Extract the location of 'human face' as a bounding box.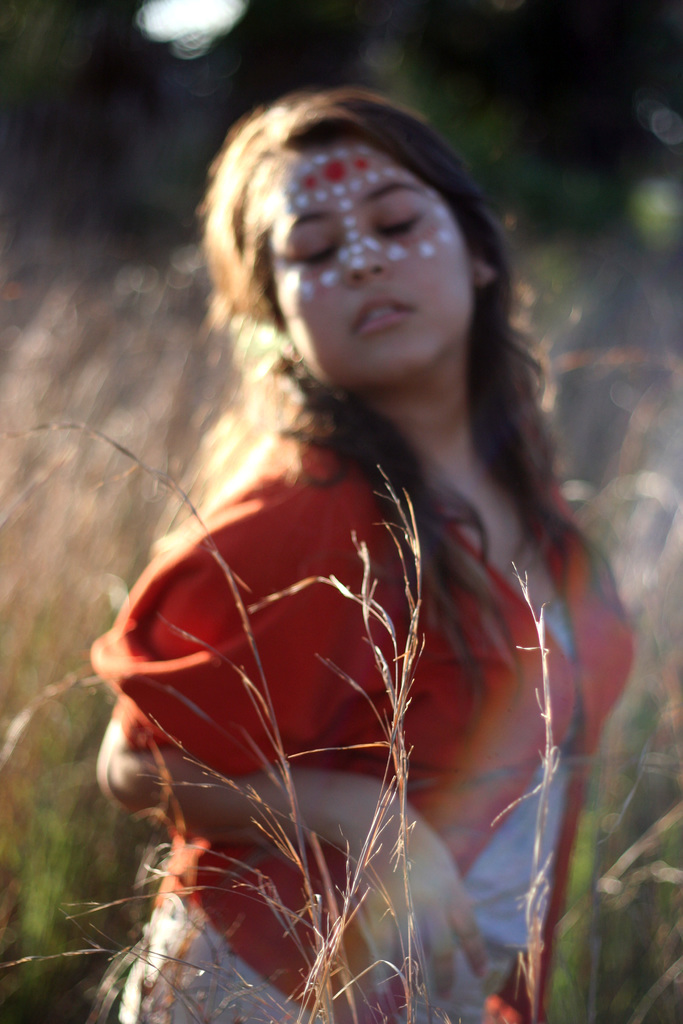
x1=270 y1=144 x2=471 y2=385.
